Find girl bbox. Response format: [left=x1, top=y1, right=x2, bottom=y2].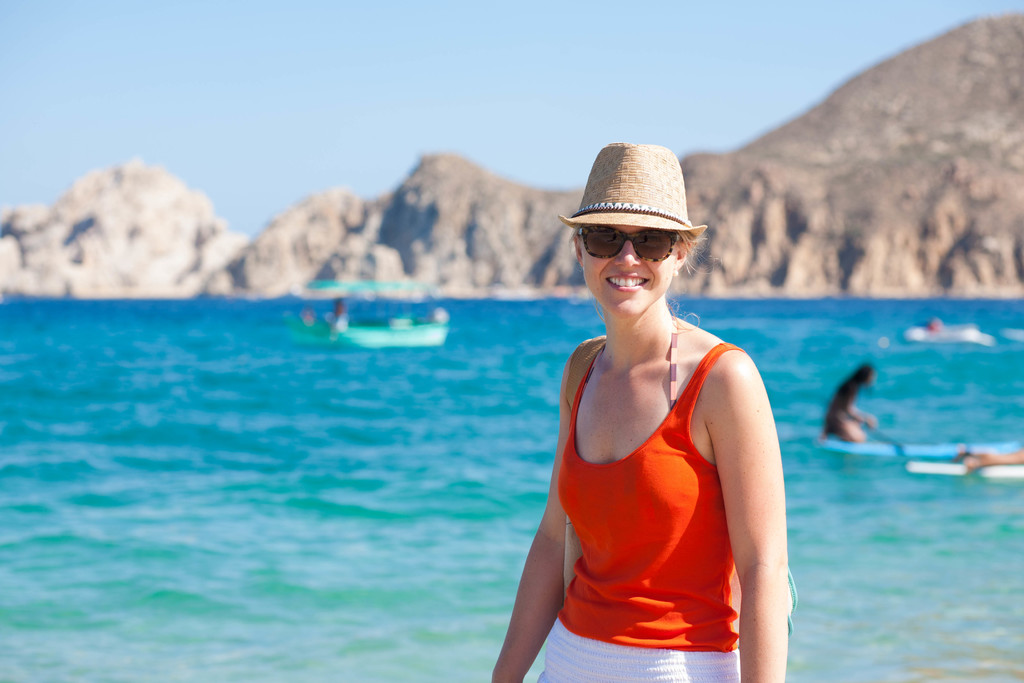
[left=493, top=143, right=799, bottom=682].
